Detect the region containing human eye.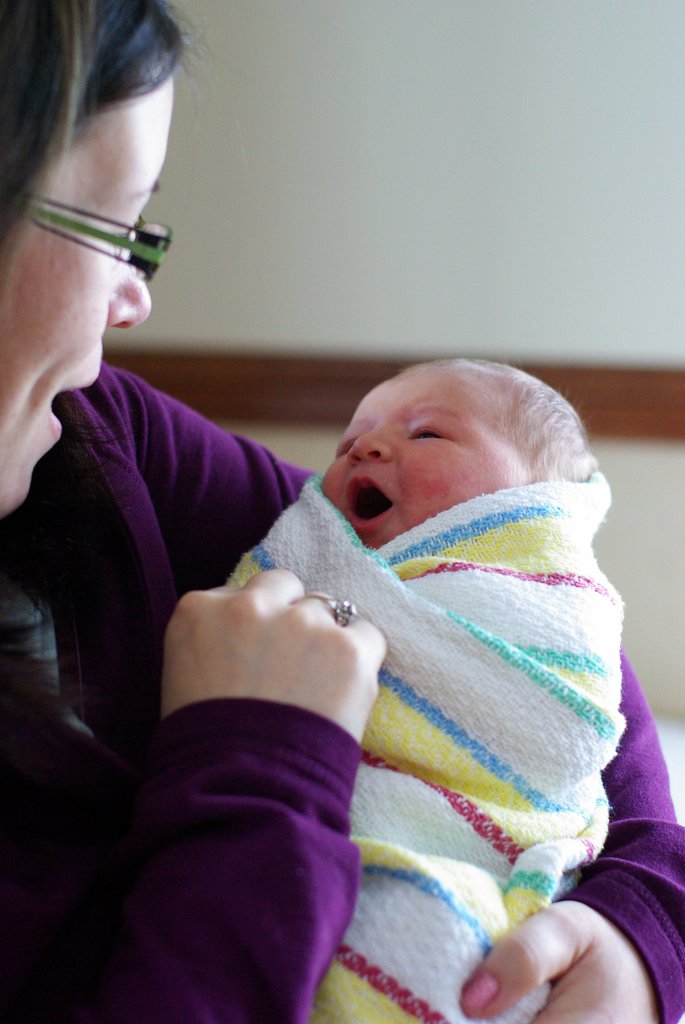
(405,420,462,443).
